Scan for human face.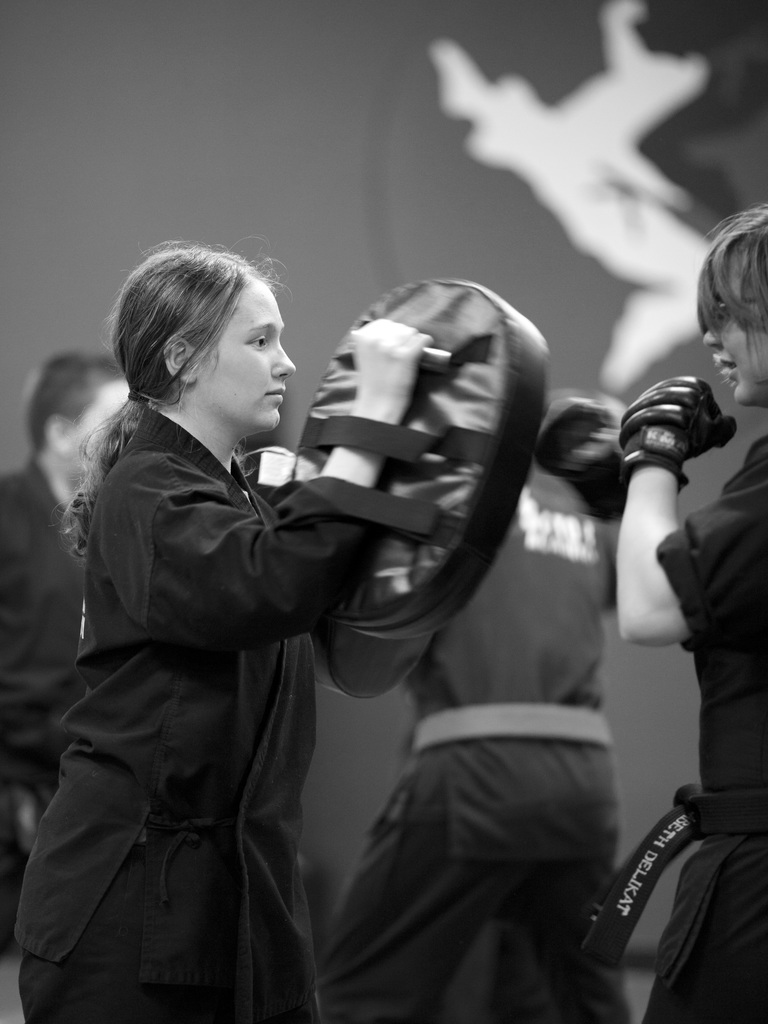
Scan result: x1=708 y1=262 x2=767 y2=407.
